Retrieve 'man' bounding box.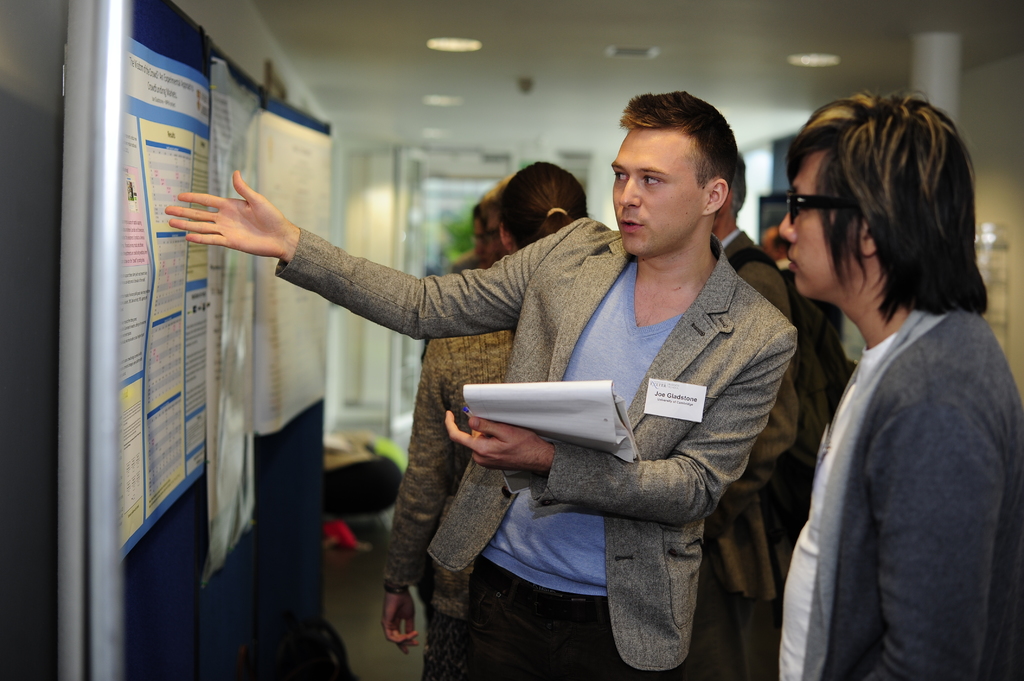
Bounding box: crop(777, 88, 1023, 680).
